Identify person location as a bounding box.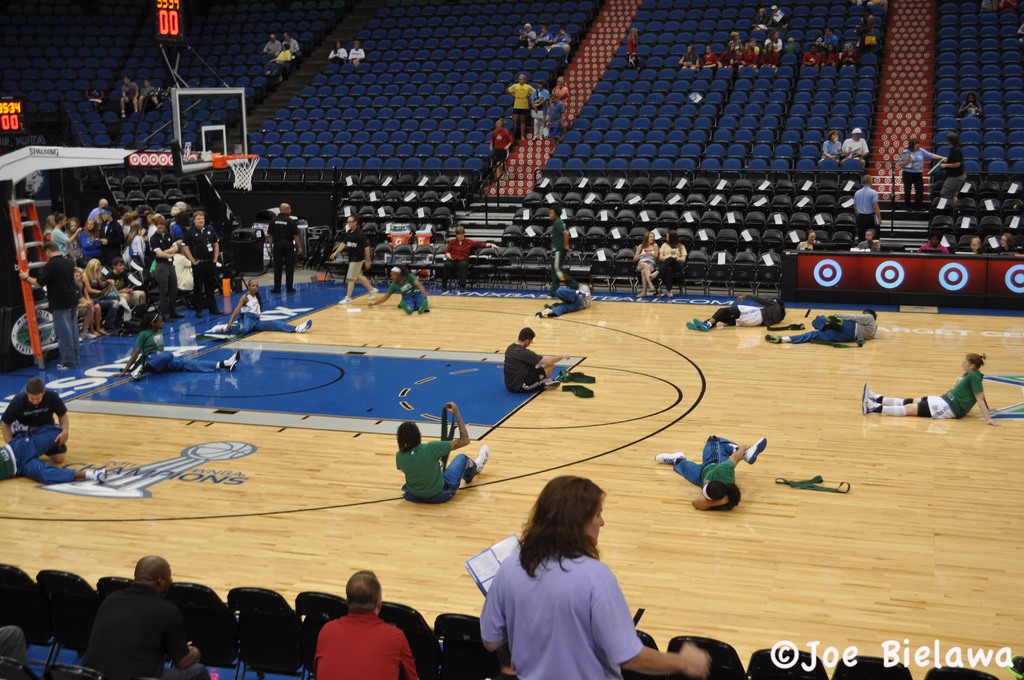
bbox(741, 42, 758, 66).
